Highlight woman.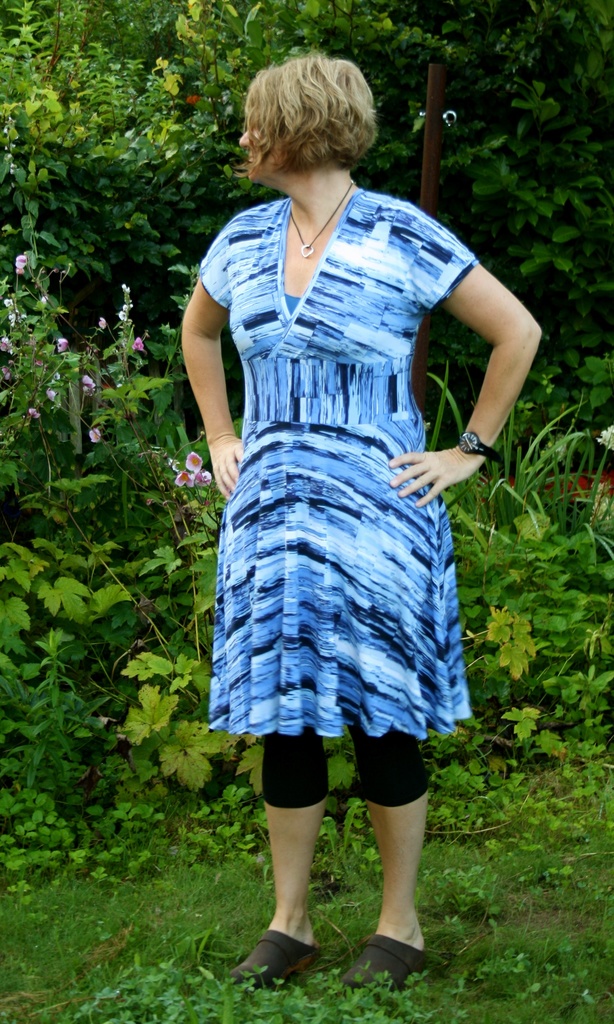
Highlighted region: [x1=173, y1=52, x2=515, y2=947].
